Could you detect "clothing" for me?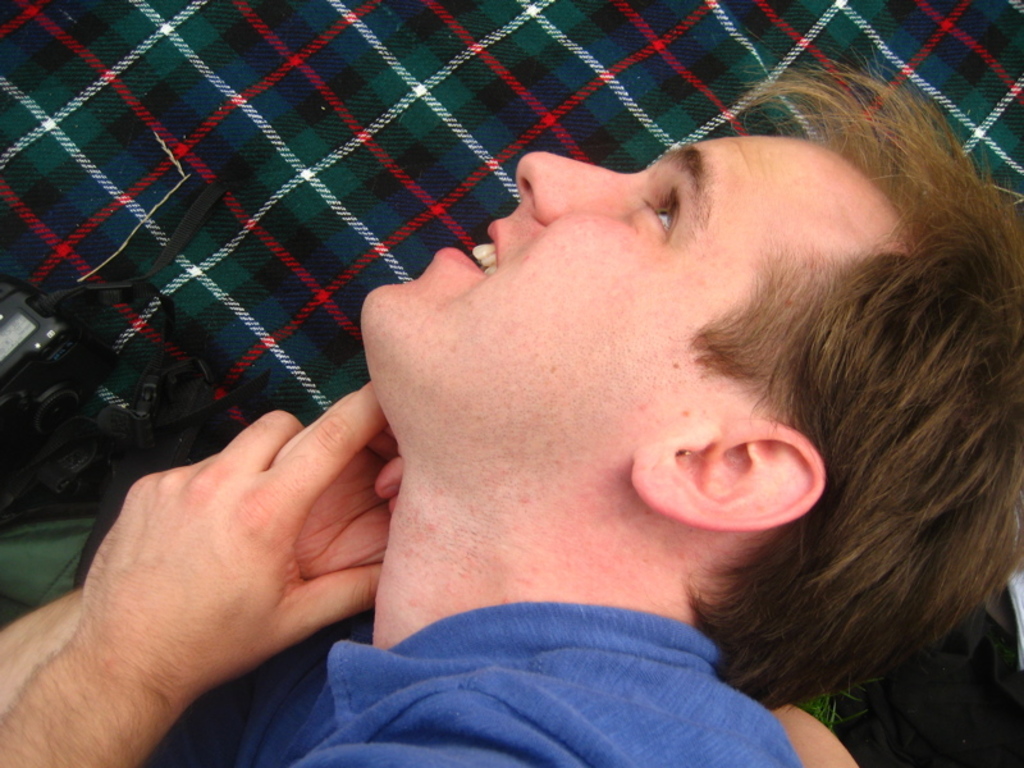
Detection result: [237,596,805,767].
